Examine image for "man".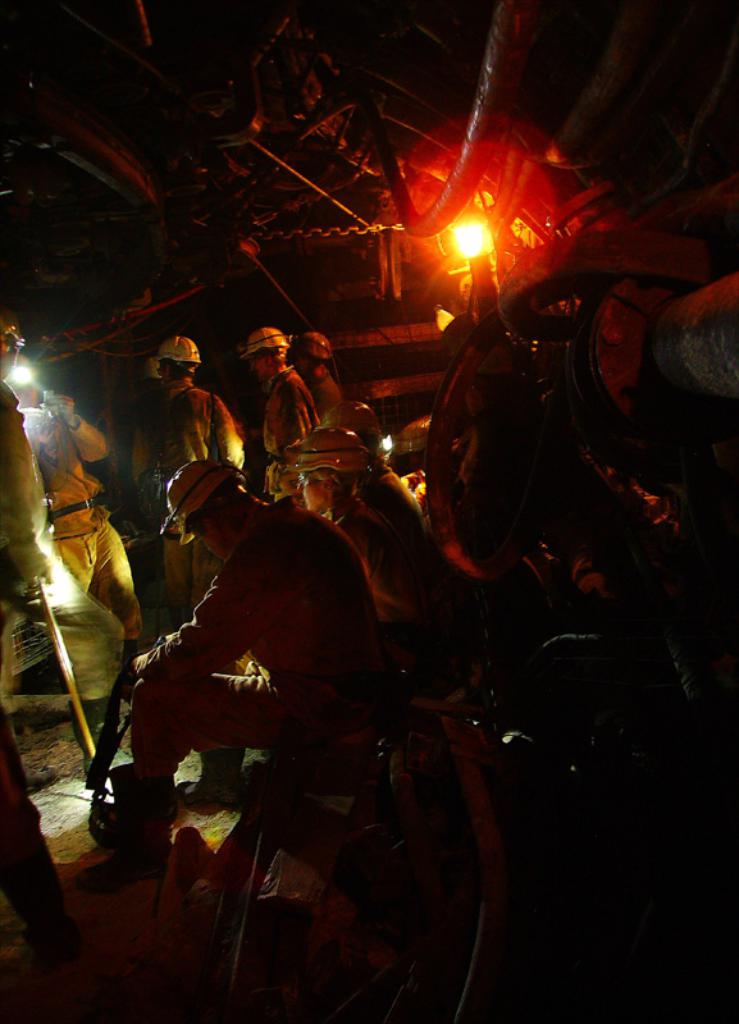
Examination result: <bbox>106, 433, 400, 891</bbox>.
